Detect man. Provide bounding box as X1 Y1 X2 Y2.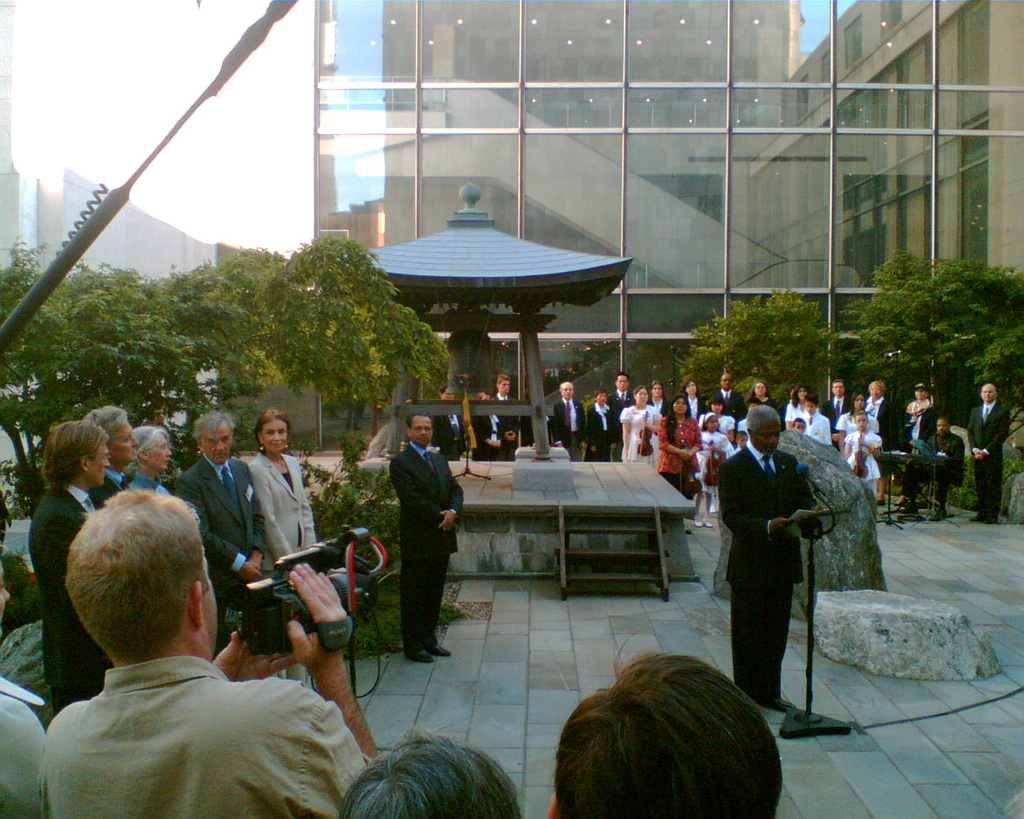
699 369 753 427.
